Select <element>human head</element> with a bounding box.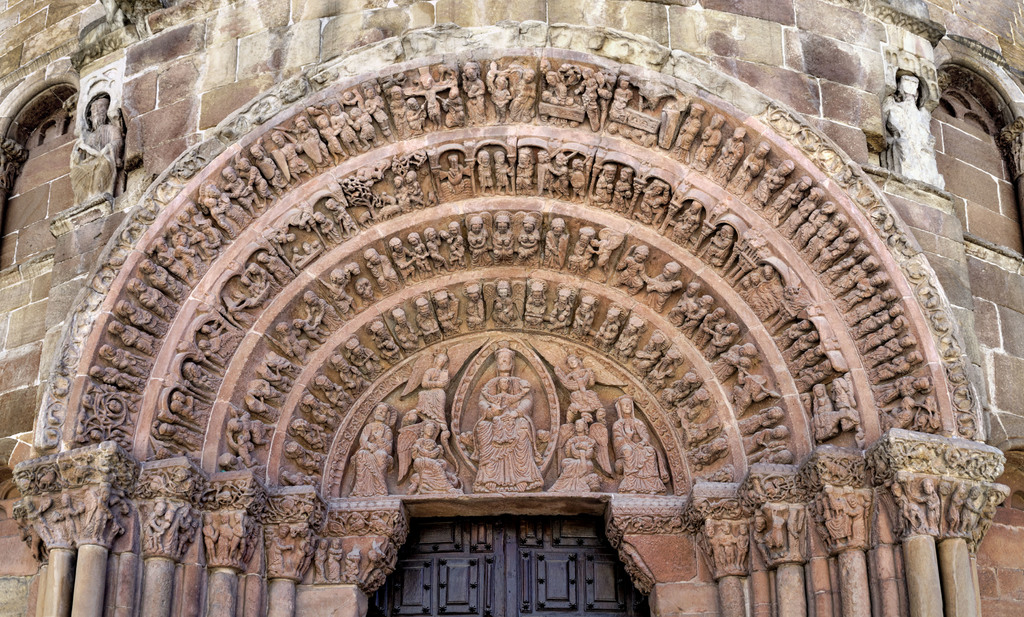
151/500/167/515.
